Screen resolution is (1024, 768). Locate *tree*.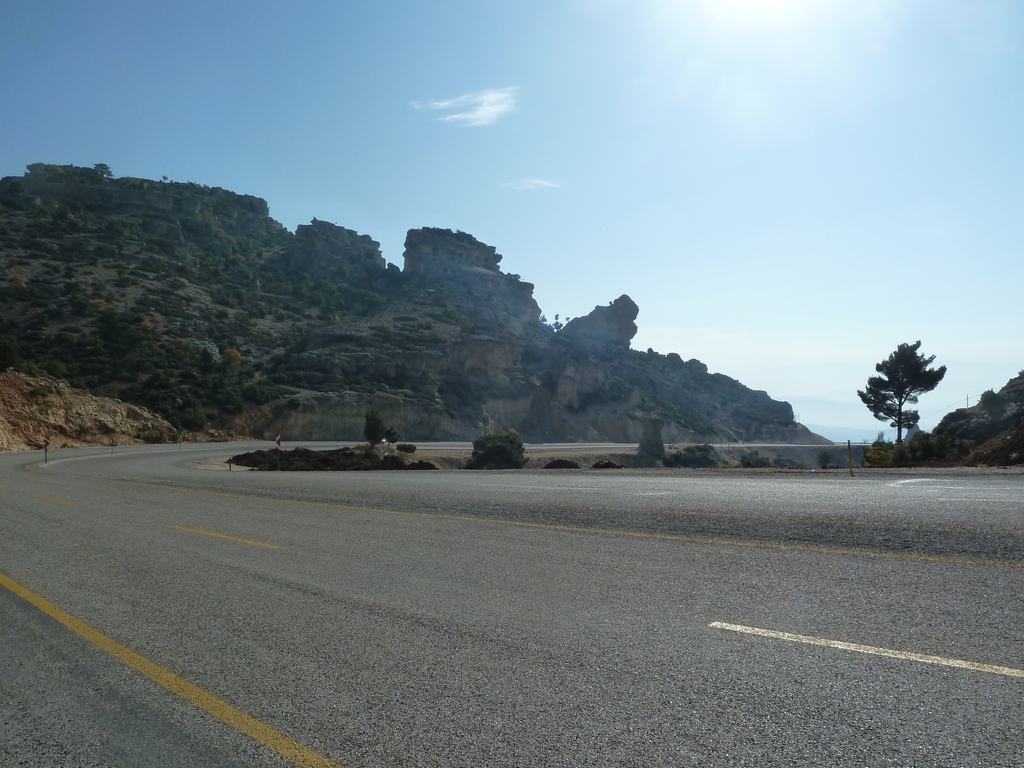
BBox(472, 426, 530, 474).
